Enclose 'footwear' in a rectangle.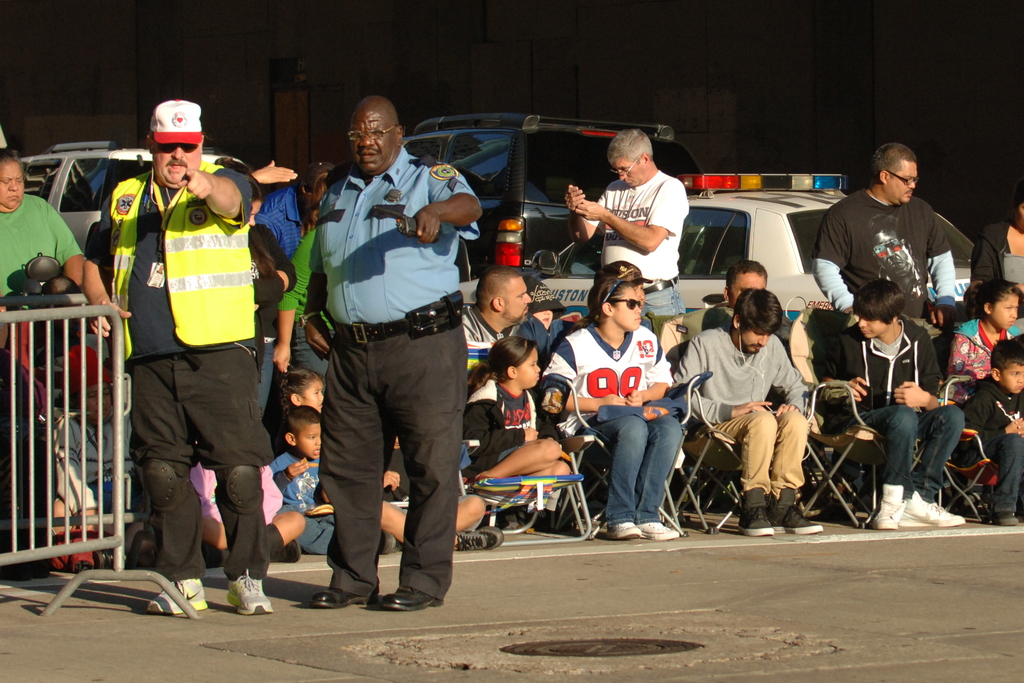
box(150, 574, 208, 615).
